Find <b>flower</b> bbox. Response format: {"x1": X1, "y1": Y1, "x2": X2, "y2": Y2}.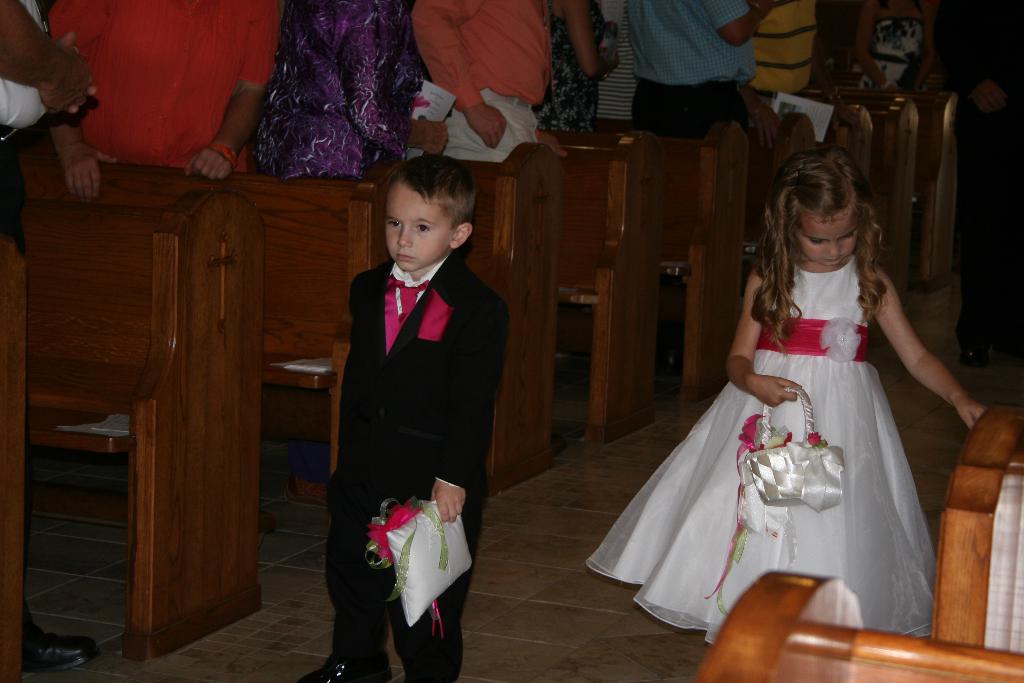
{"x1": 806, "y1": 432, "x2": 824, "y2": 446}.
